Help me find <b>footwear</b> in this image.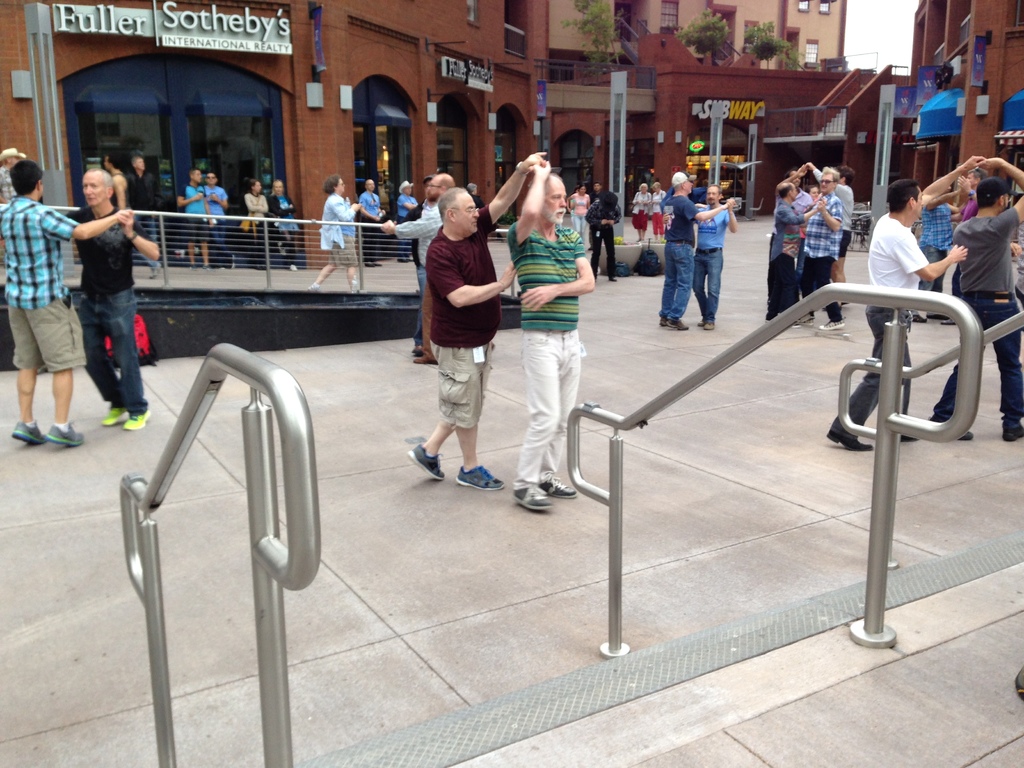
Found it: [x1=307, y1=289, x2=318, y2=294].
